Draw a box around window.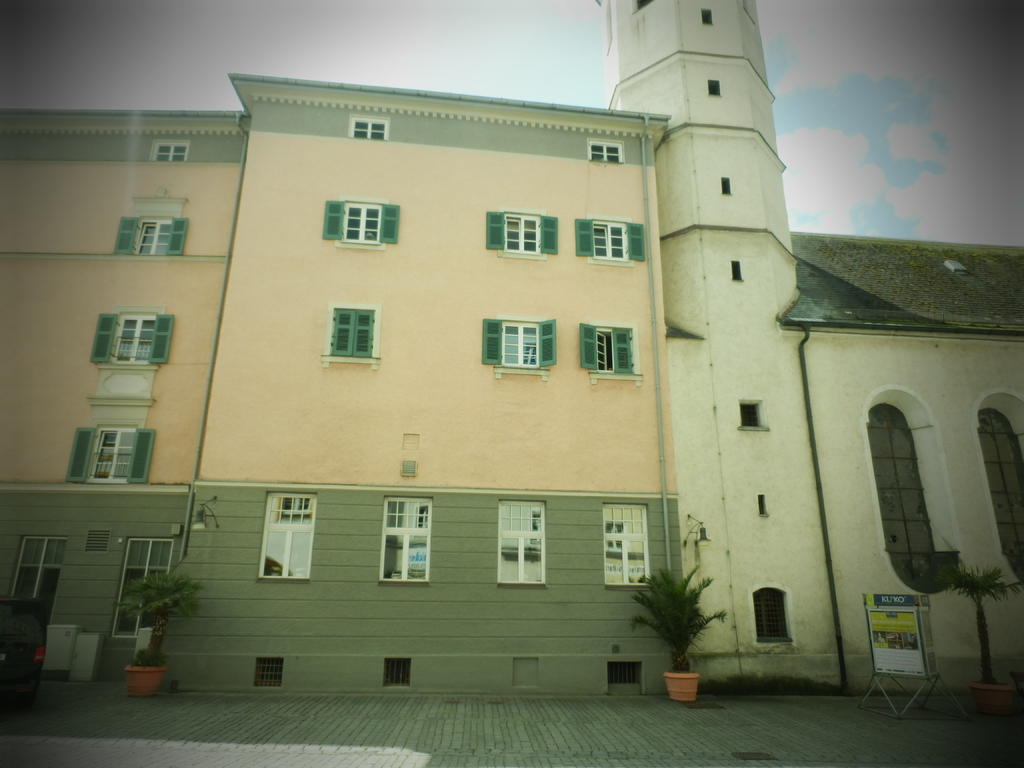
x1=149, y1=135, x2=190, y2=169.
